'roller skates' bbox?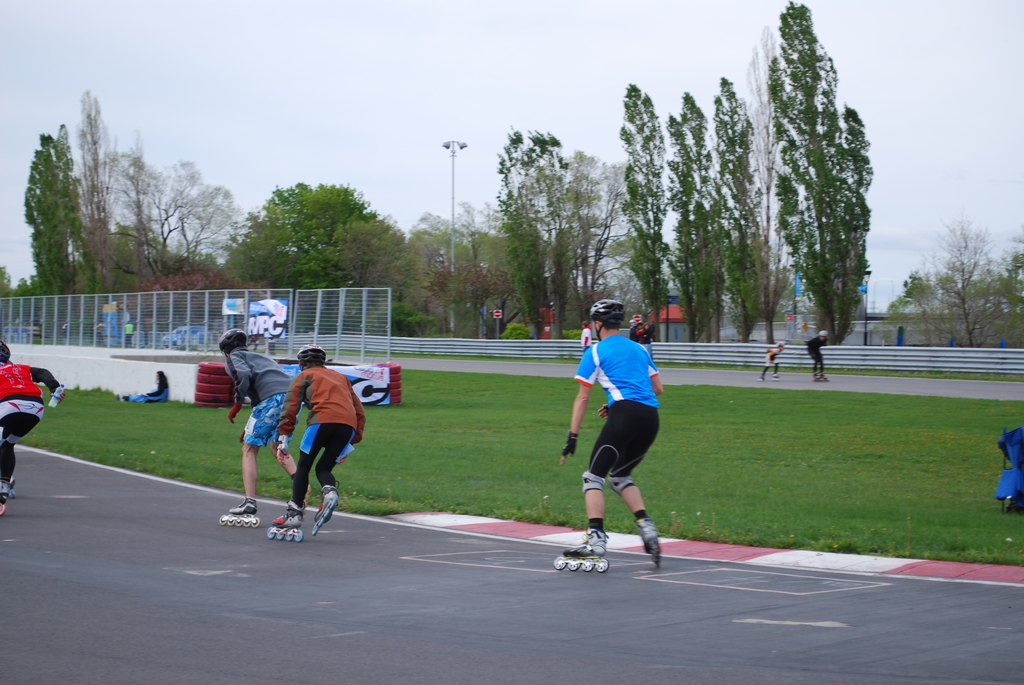
box=[554, 524, 611, 571]
